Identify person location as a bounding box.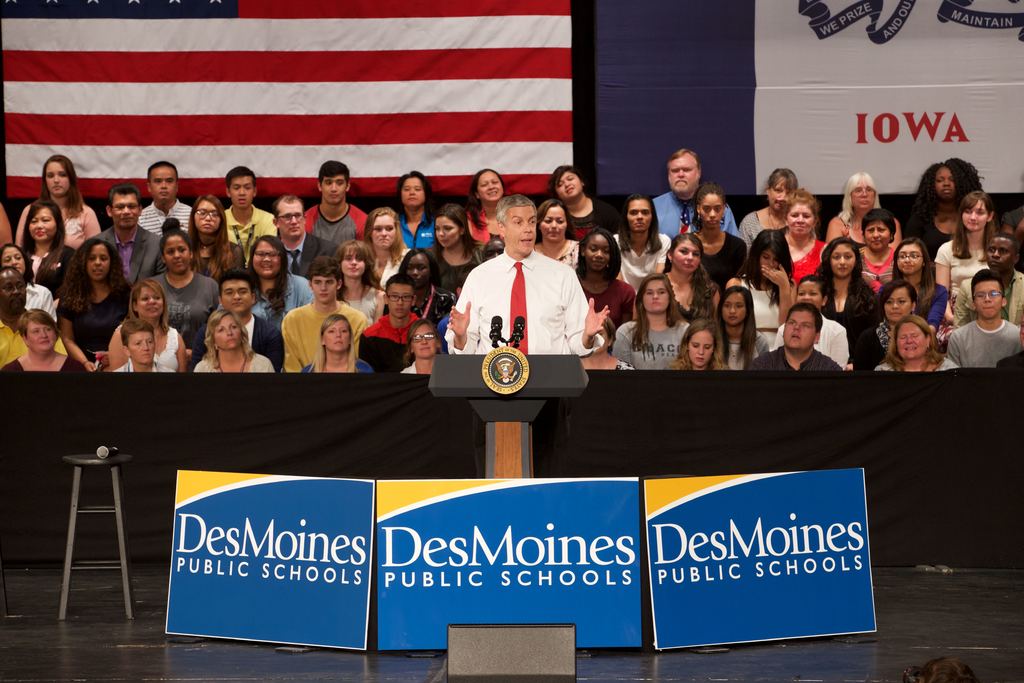
pyautogui.locateOnScreen(948, 265, 1007, 374).
